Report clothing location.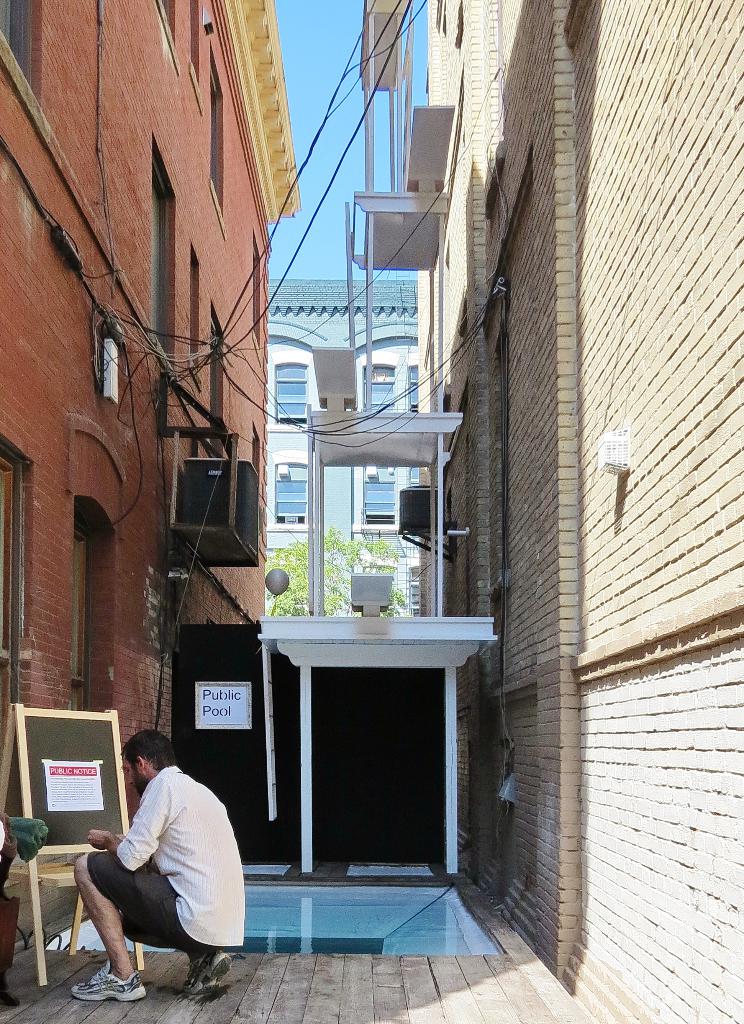
Report: bbox=(79, 763, 241, 952).
